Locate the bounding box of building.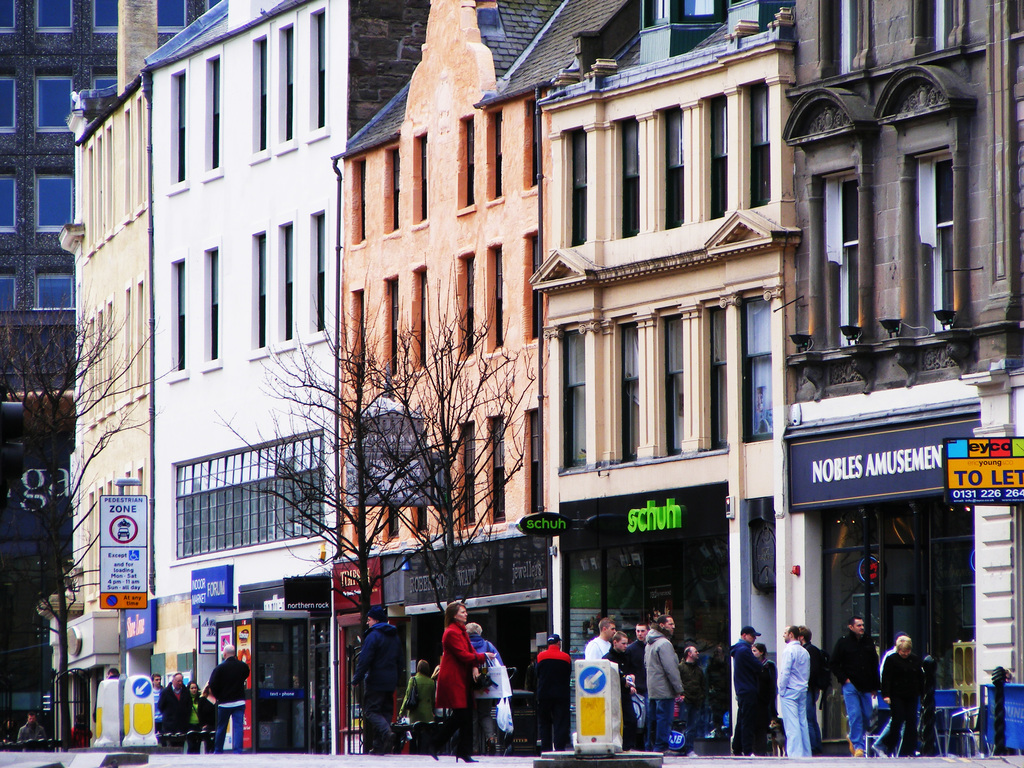
Bounding box: rect(7, 0, 1020, 758).
